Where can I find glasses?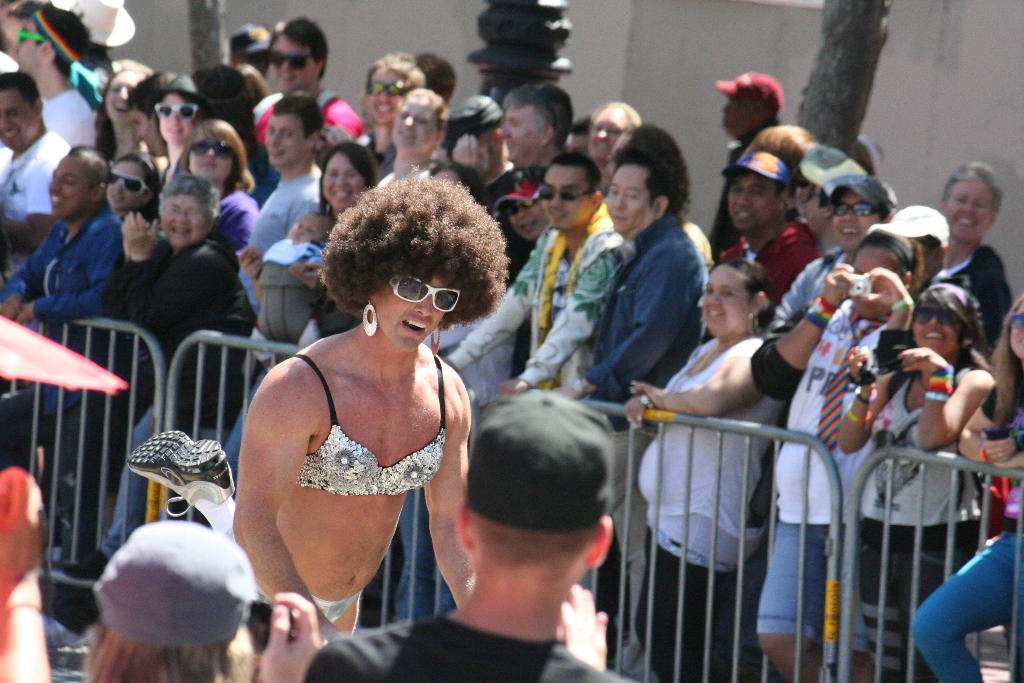
You can find it at select_region(382, 270, 465, 314).
